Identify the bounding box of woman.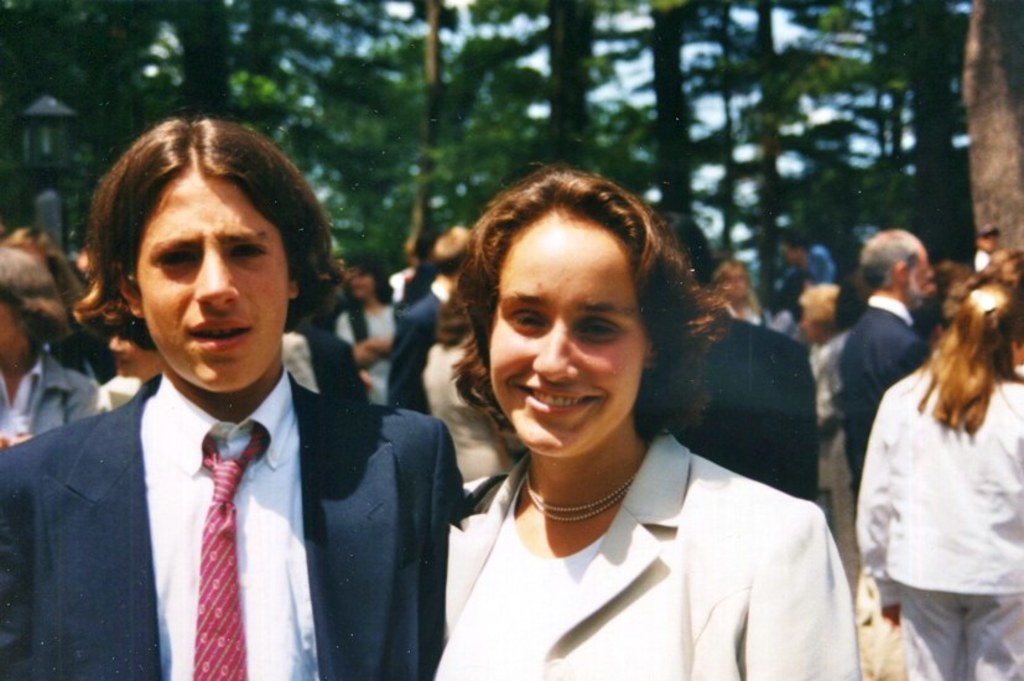
rect(0, 239, 108, 451).
